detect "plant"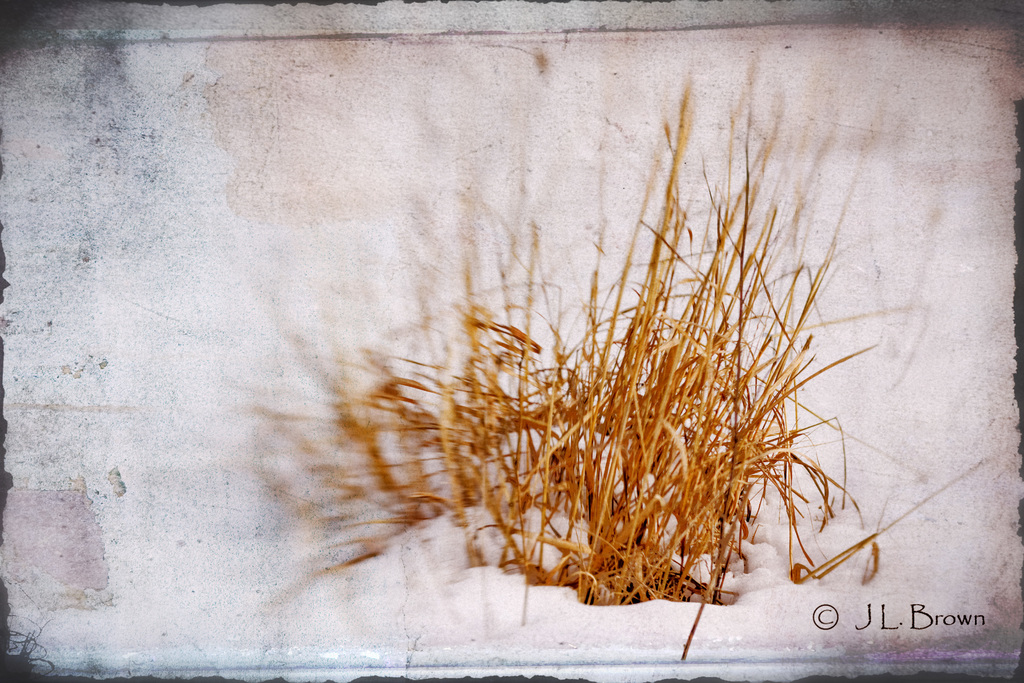
x1=368, y1=42, x2=950, y2=668
